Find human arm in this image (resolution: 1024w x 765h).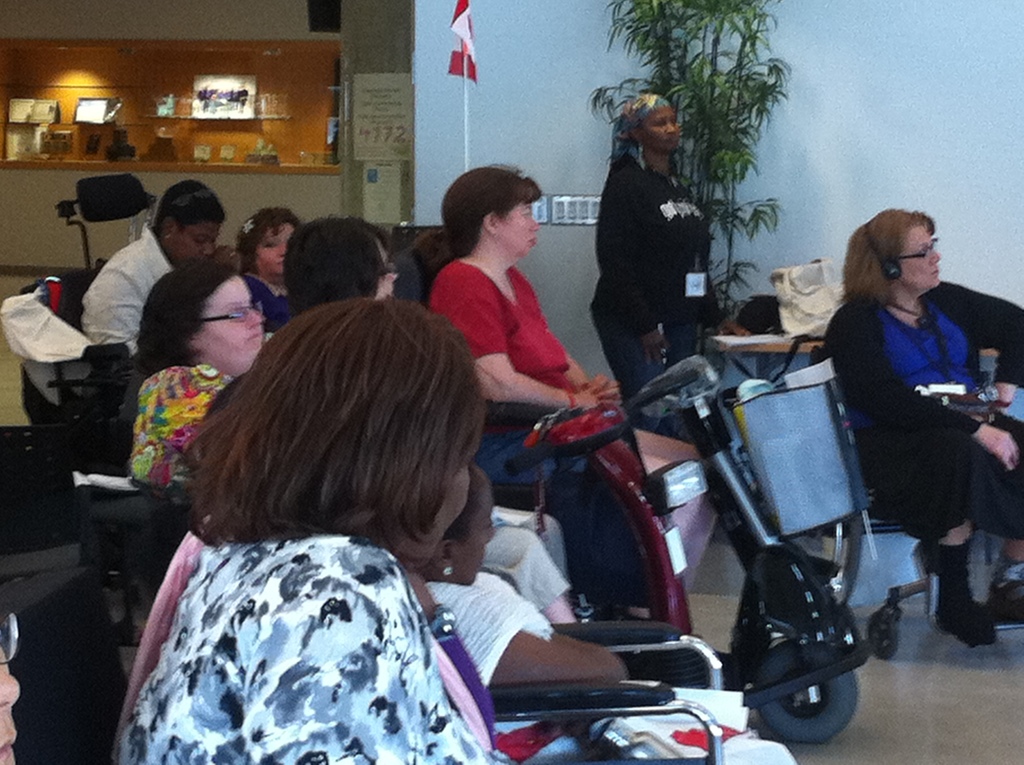
[left=932, top=273, right=1022, bottom=410].
